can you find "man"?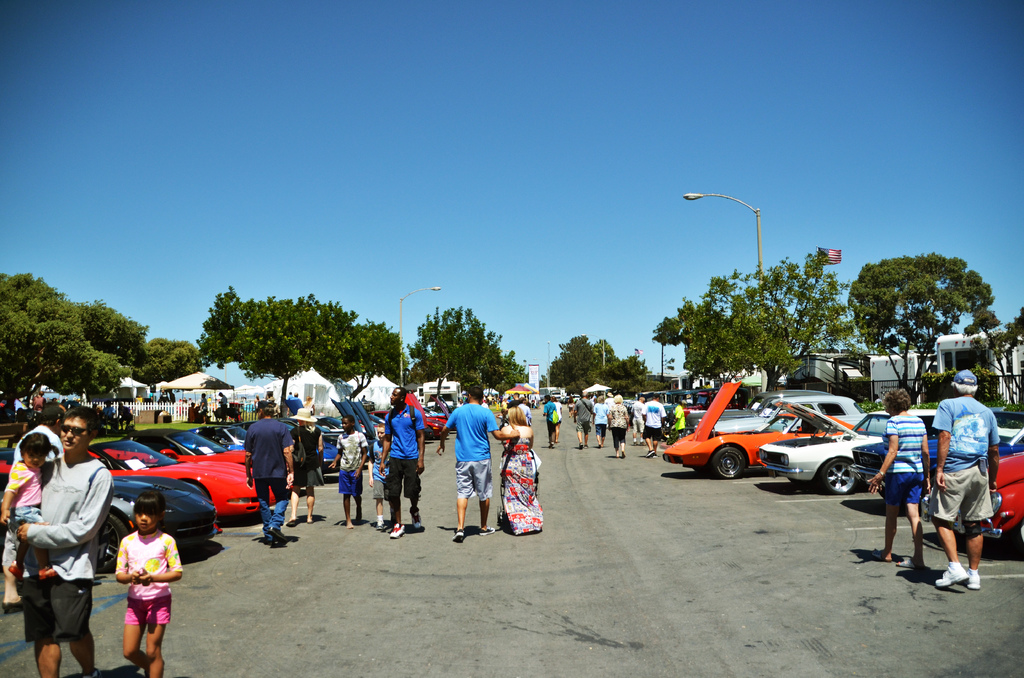
Yes, bounding box: select_region(636, 382, 676, 450).
